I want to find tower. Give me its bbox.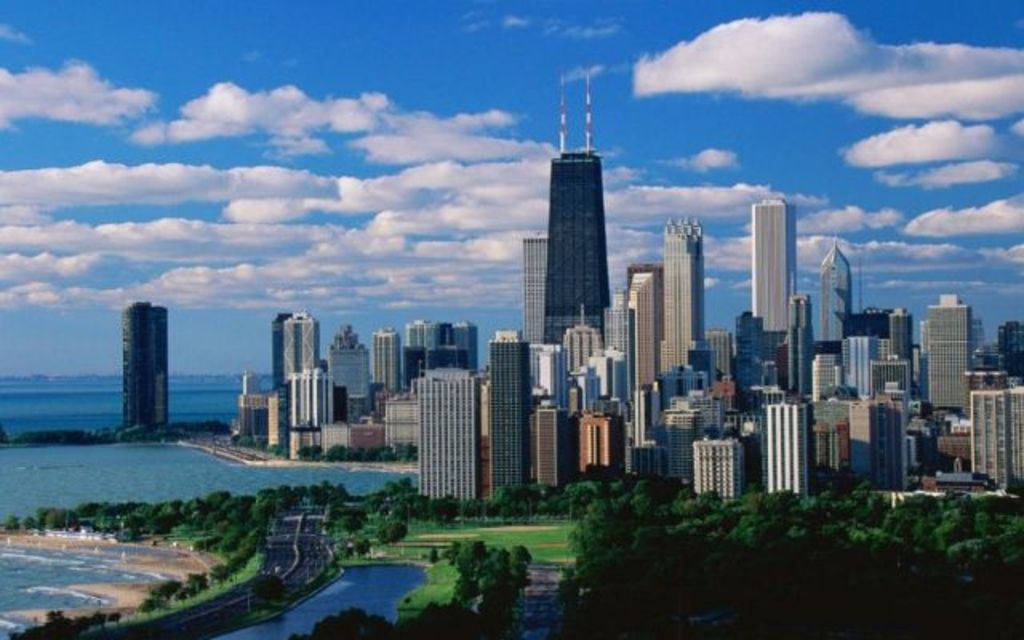
(818, 240, 854, 342).
